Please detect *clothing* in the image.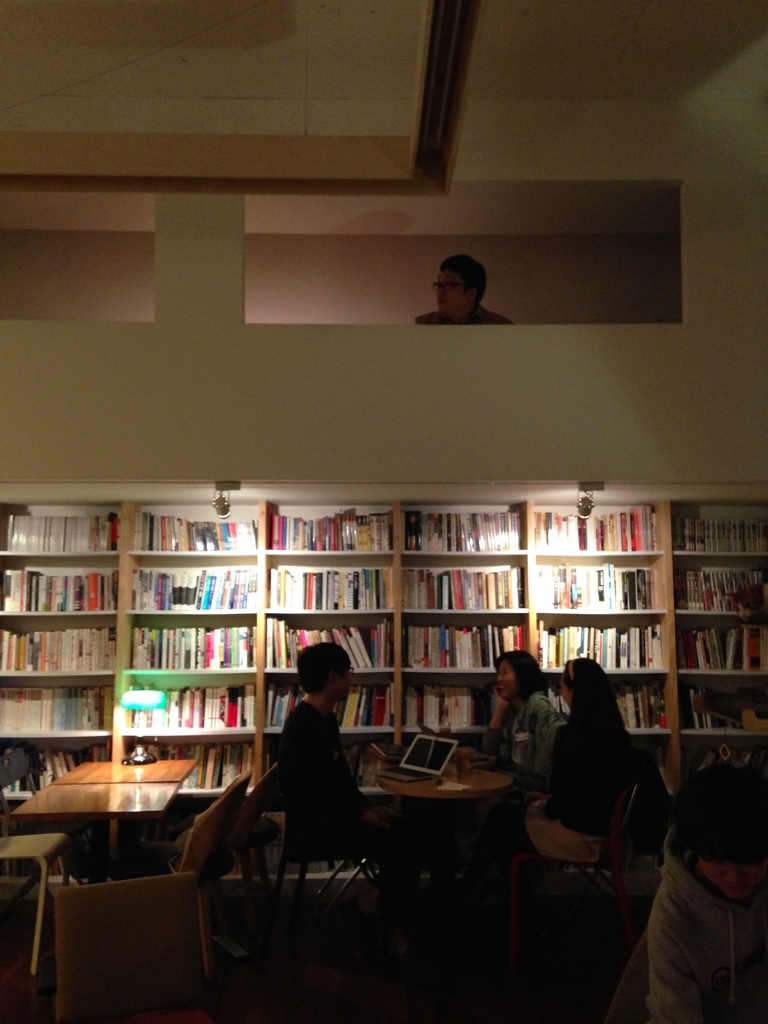
locate(618, 766, 767, 1023).
